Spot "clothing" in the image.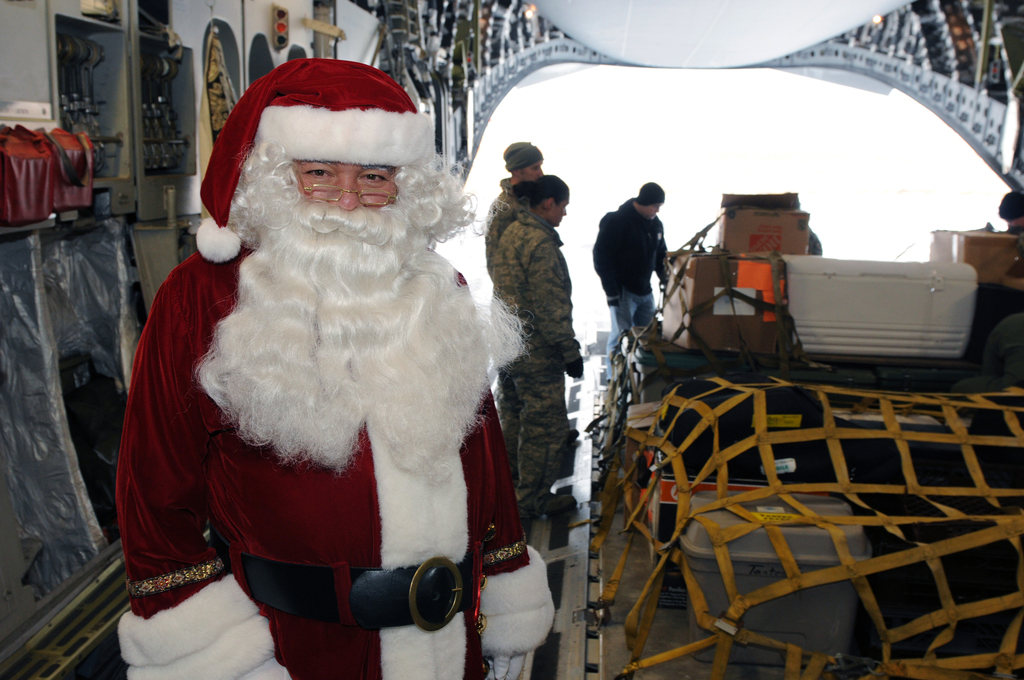
"clothing" found at left=138, top=43, right=518, bottom=674.
